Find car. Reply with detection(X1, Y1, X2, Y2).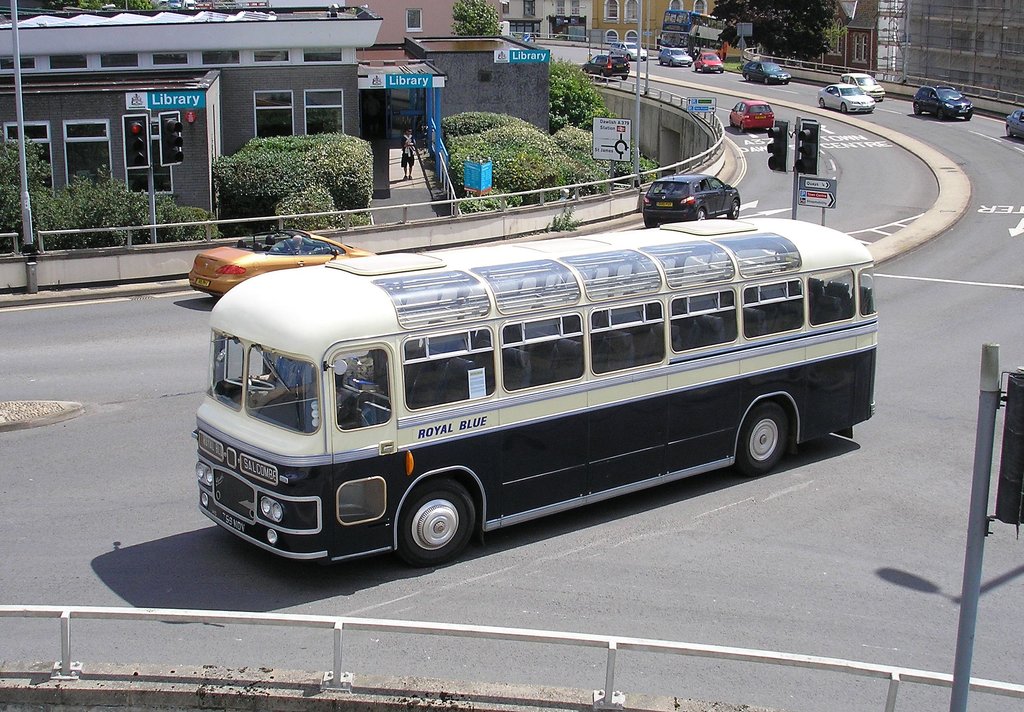
detection(658, 47, 689, 67).
